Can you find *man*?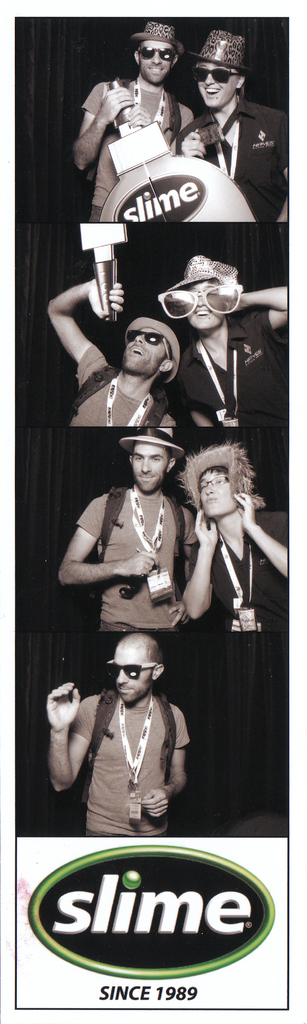
Yes, bounding box: (x1=168, y1=253, x2=287, y2=428).
